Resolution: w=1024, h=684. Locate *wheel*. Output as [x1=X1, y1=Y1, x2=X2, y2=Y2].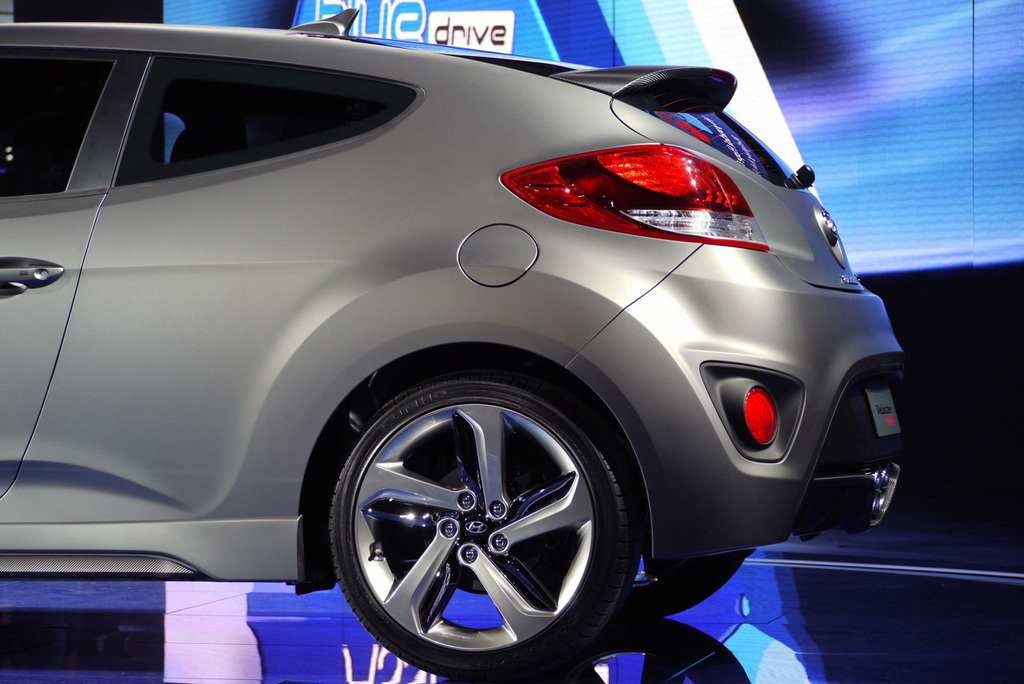
[x1=322, y1=353, x2=643, y2=682].
